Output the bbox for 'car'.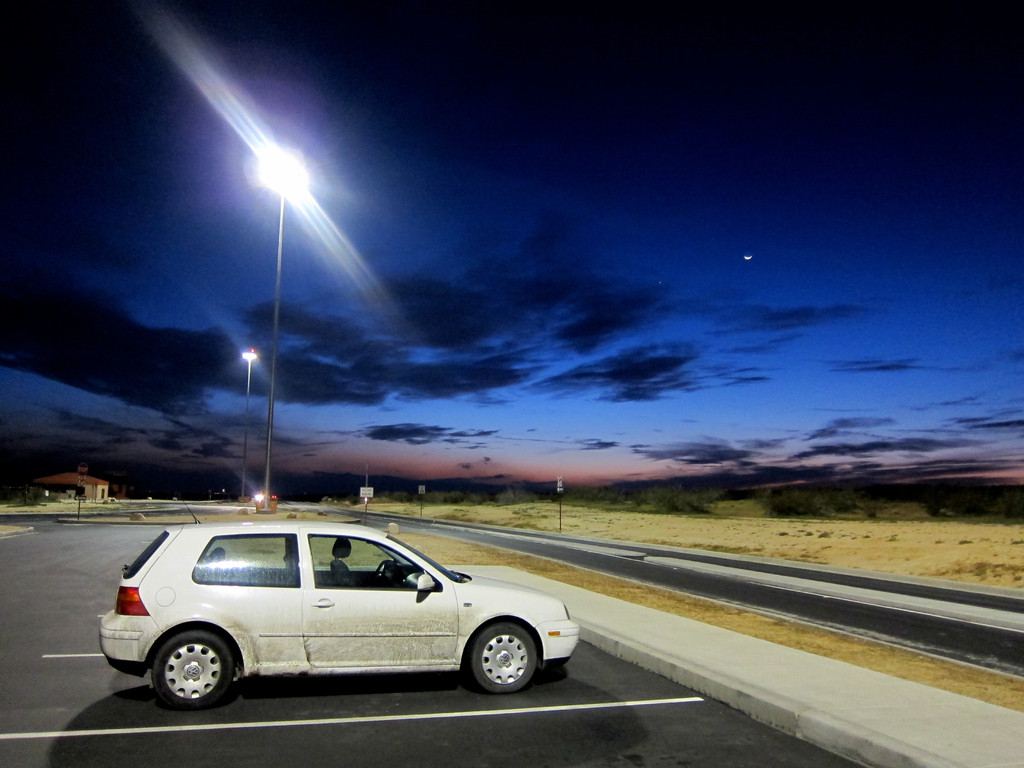
{"left": 262, "top": 488, "right": 278, "bottom": 502}.
